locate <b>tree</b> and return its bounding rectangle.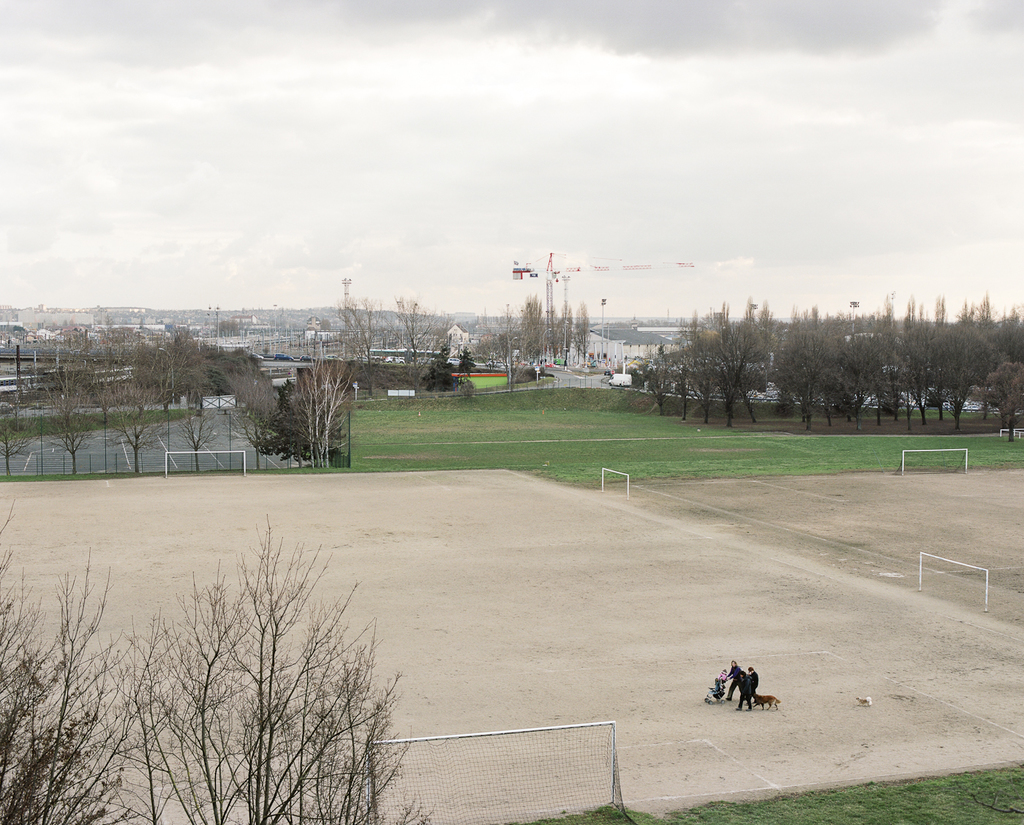
crop(451, 340, 473, 376).
